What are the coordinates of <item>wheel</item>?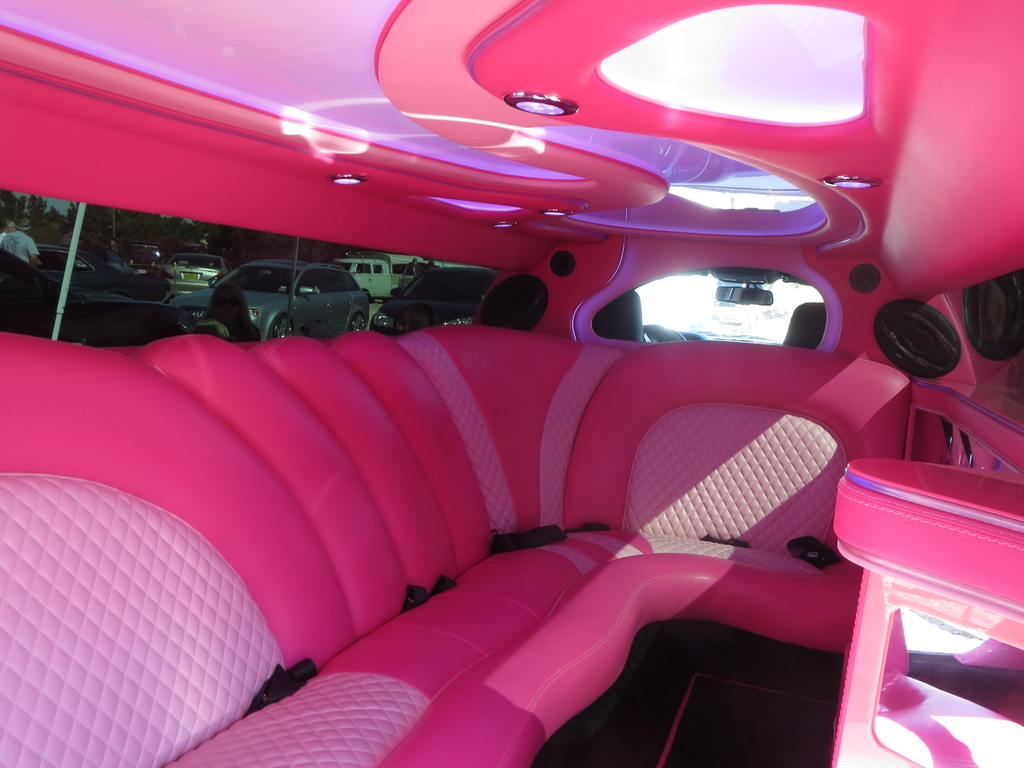
BBox(348, 312, 366, 332).
